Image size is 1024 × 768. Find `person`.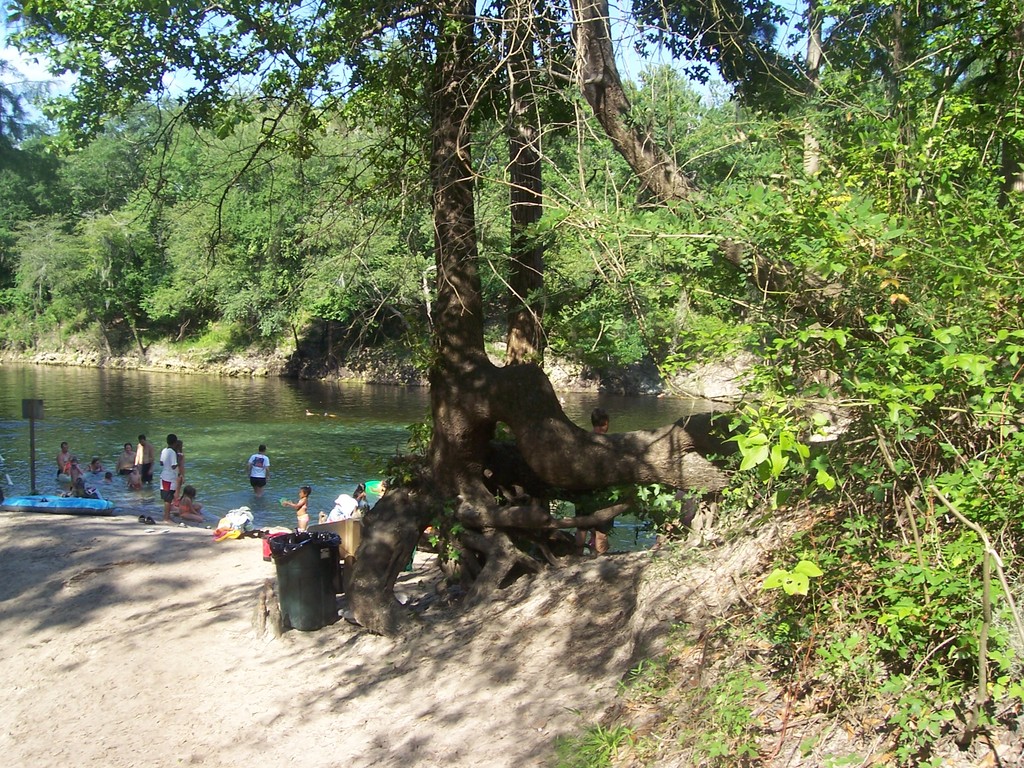
86, 458, 99, 470.
